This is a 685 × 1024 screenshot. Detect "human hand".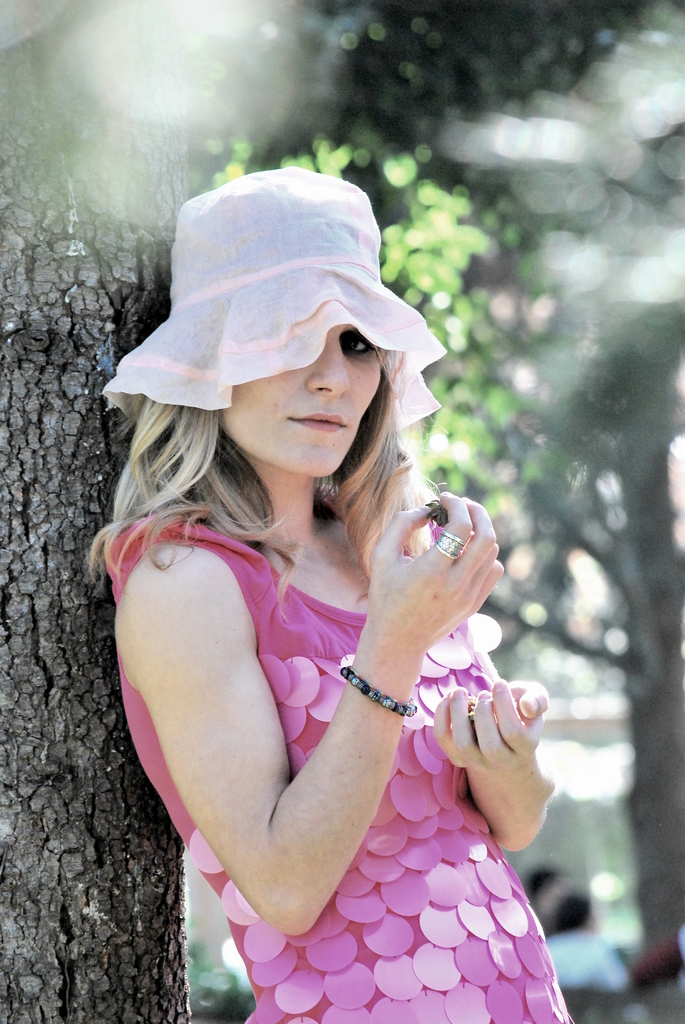
351 490 501 687.
